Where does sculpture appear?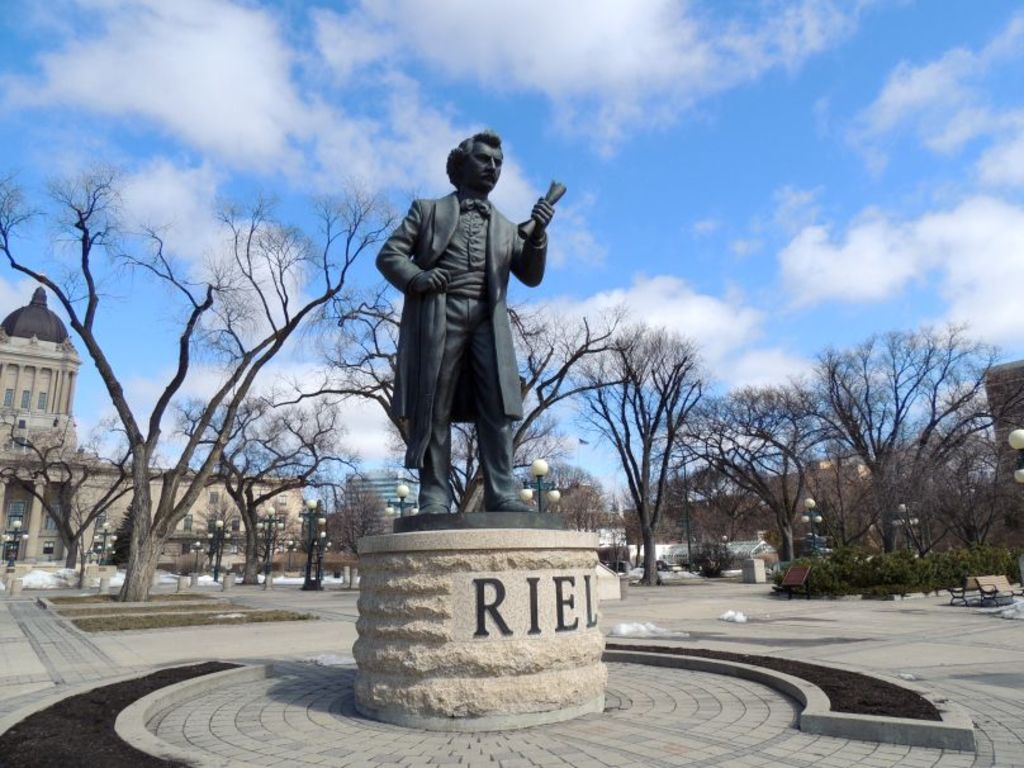
Appears at <box>365,118,554,532</box>.
